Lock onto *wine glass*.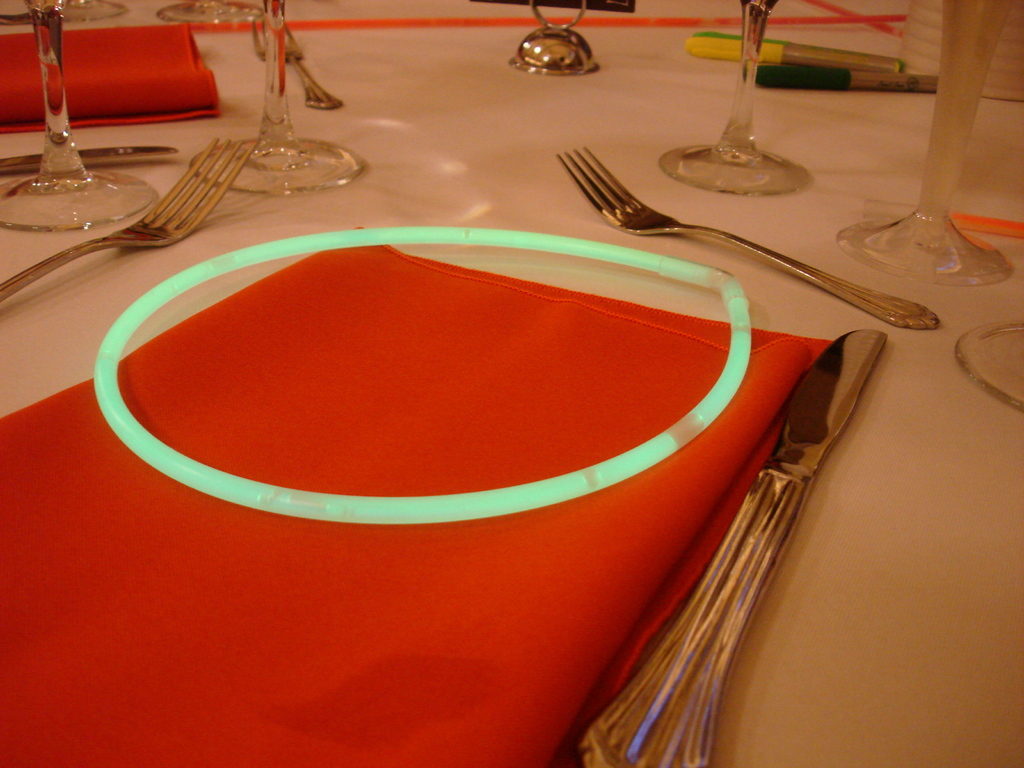
Locked: <box>835,0,1023,282</box>.
